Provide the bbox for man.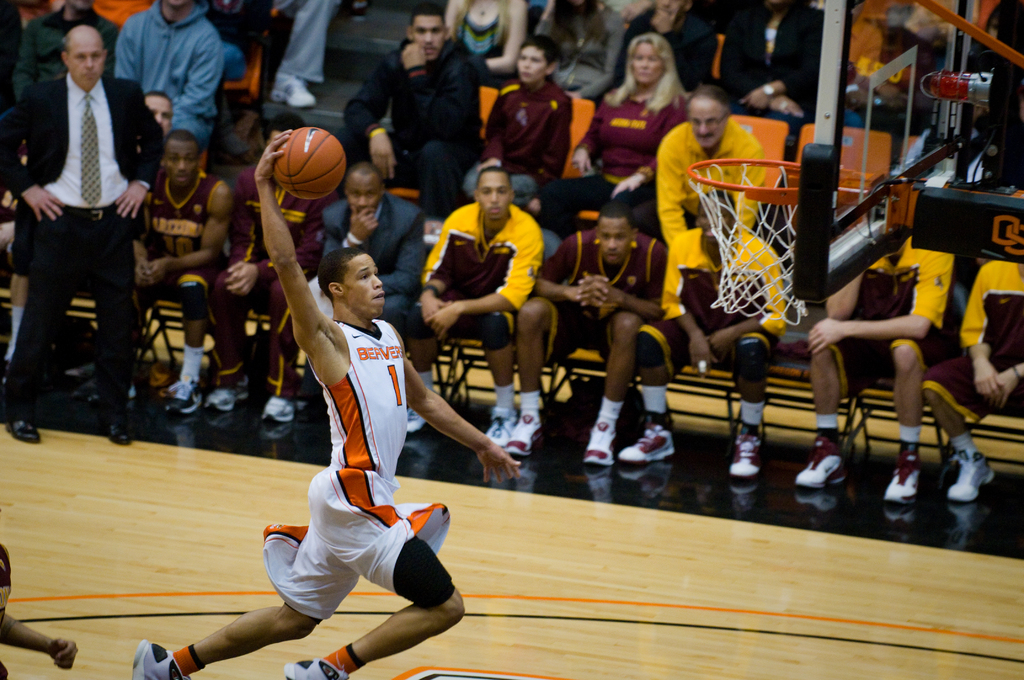
(x1=125, y1=125, x2=522, y2=679).
